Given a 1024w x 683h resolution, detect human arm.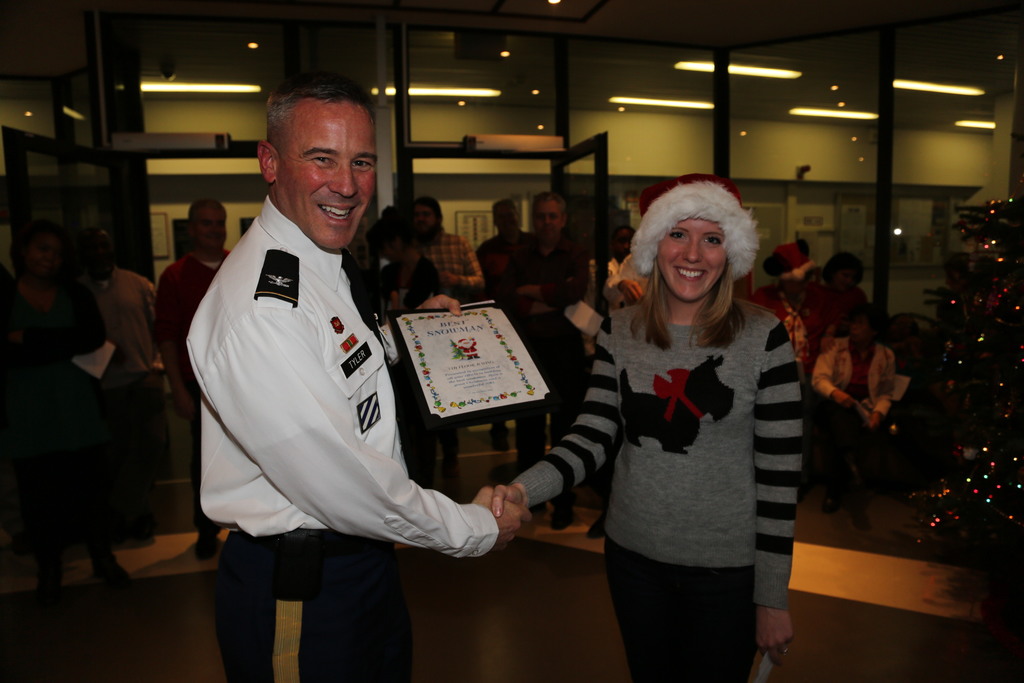
{"left": 475, "top": 309, "right": 621, "bottom": 539}.
